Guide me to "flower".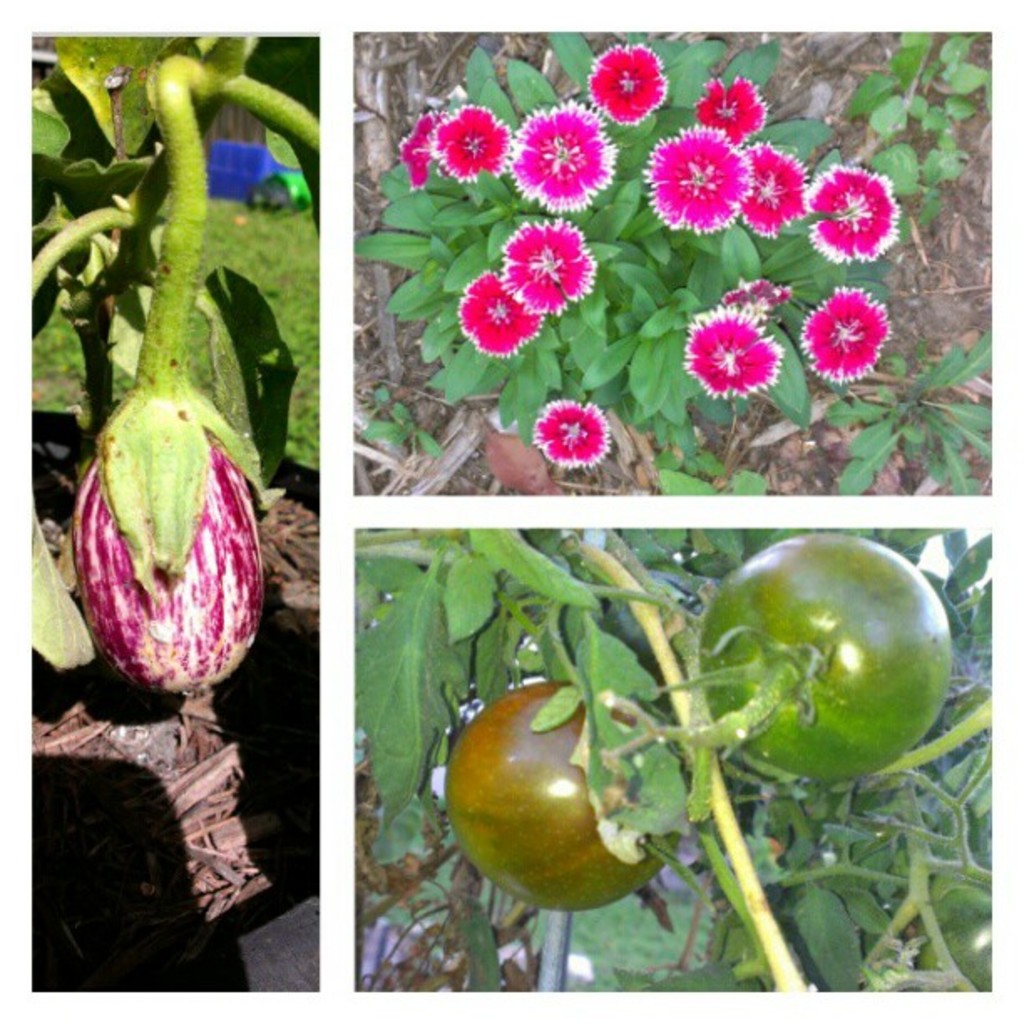
Guidance: bbox(716, 283, 785, 316).
